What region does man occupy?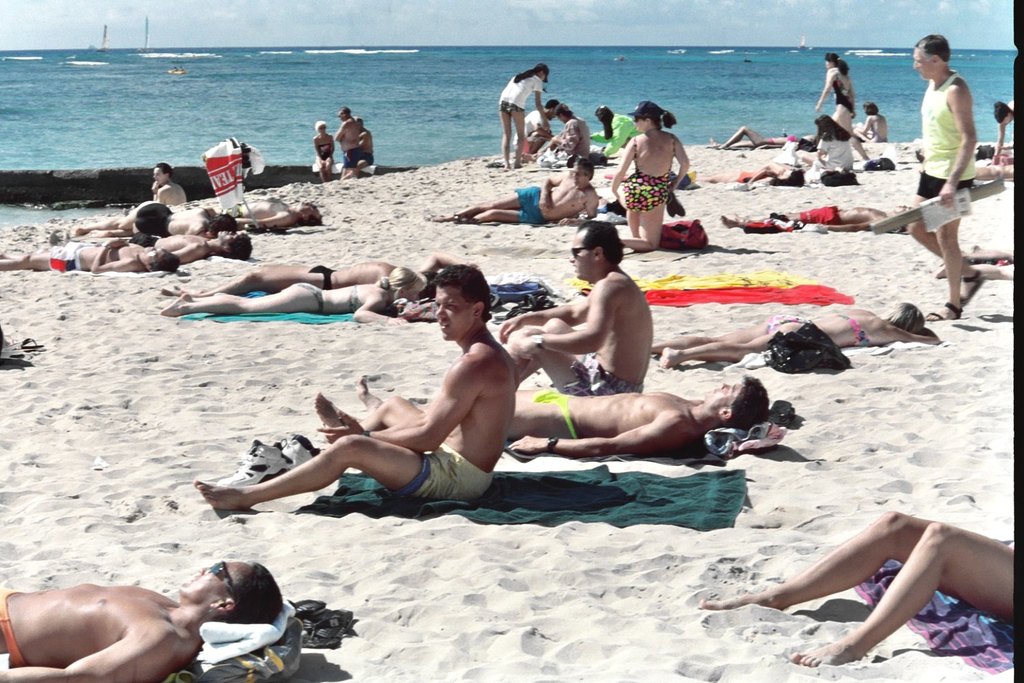
box=[317, 373, 770, 456].
